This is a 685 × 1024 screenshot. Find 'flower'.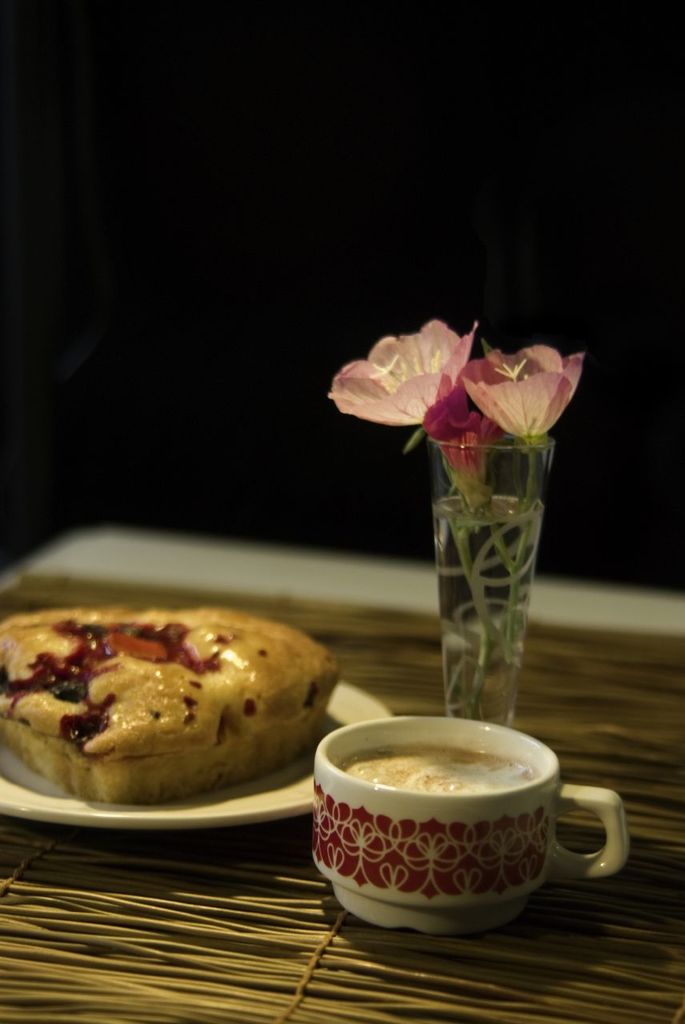
Bounding box: [left=467, top=350, right=587, bottom=456].
